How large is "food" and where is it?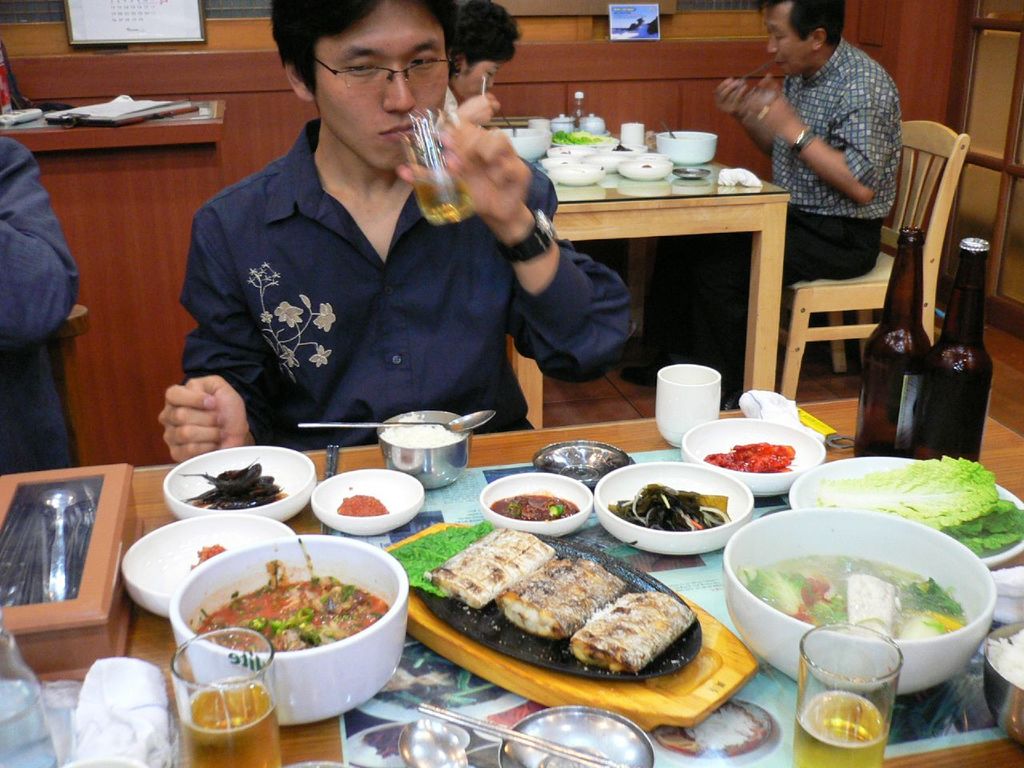
Bounding box: bbox=(331, 494, 389, 516).
